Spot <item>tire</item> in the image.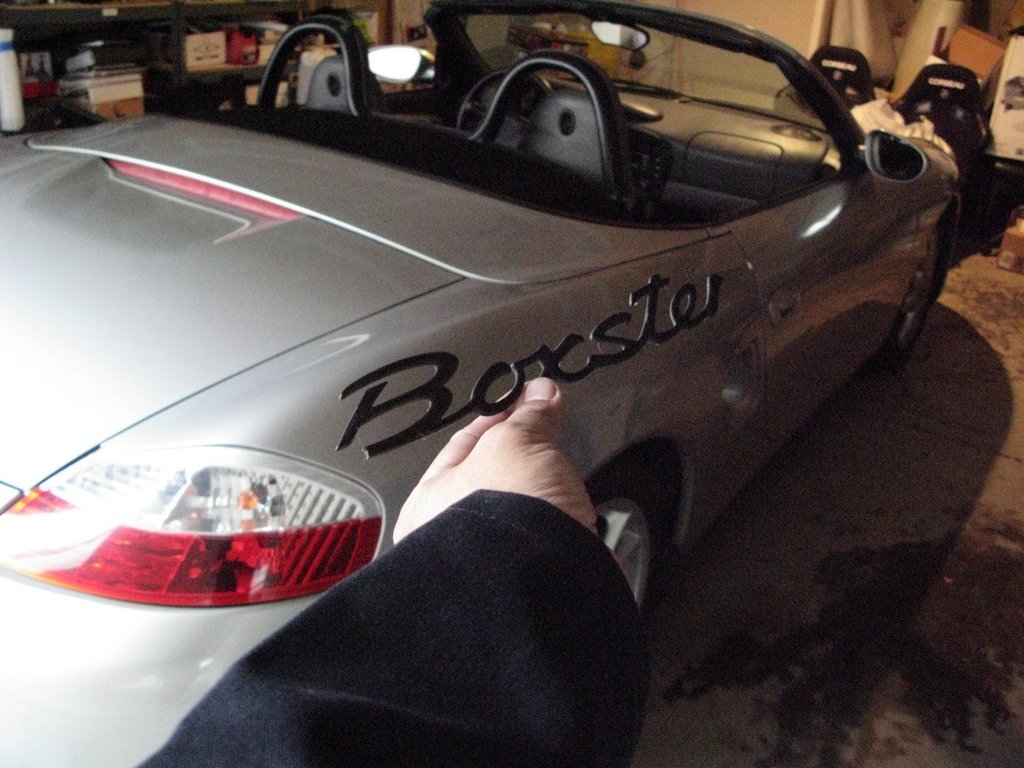
<item>tire</item> found at select_region(880, 214, 956, 375).
